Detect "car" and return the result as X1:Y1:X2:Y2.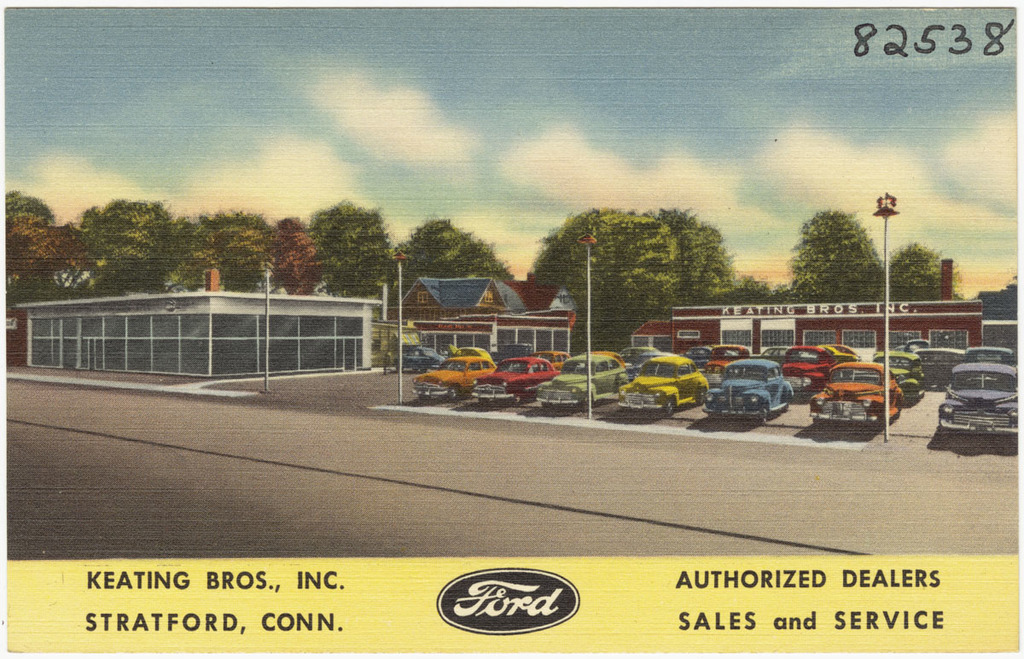
414:351:497:414.
